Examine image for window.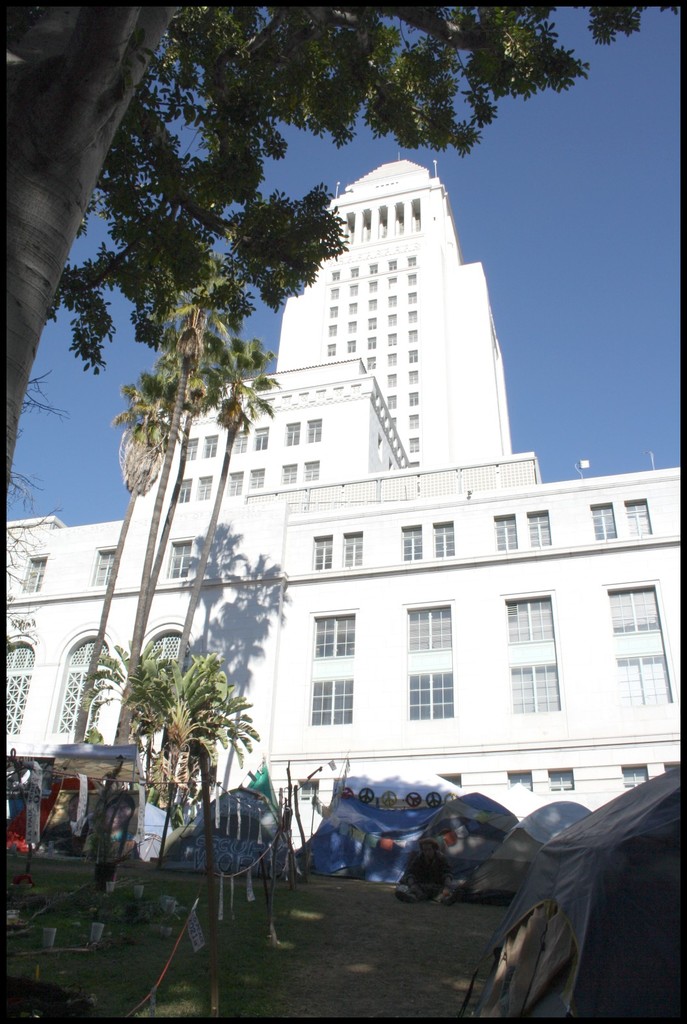
Examination result: [492,515,519,546].
